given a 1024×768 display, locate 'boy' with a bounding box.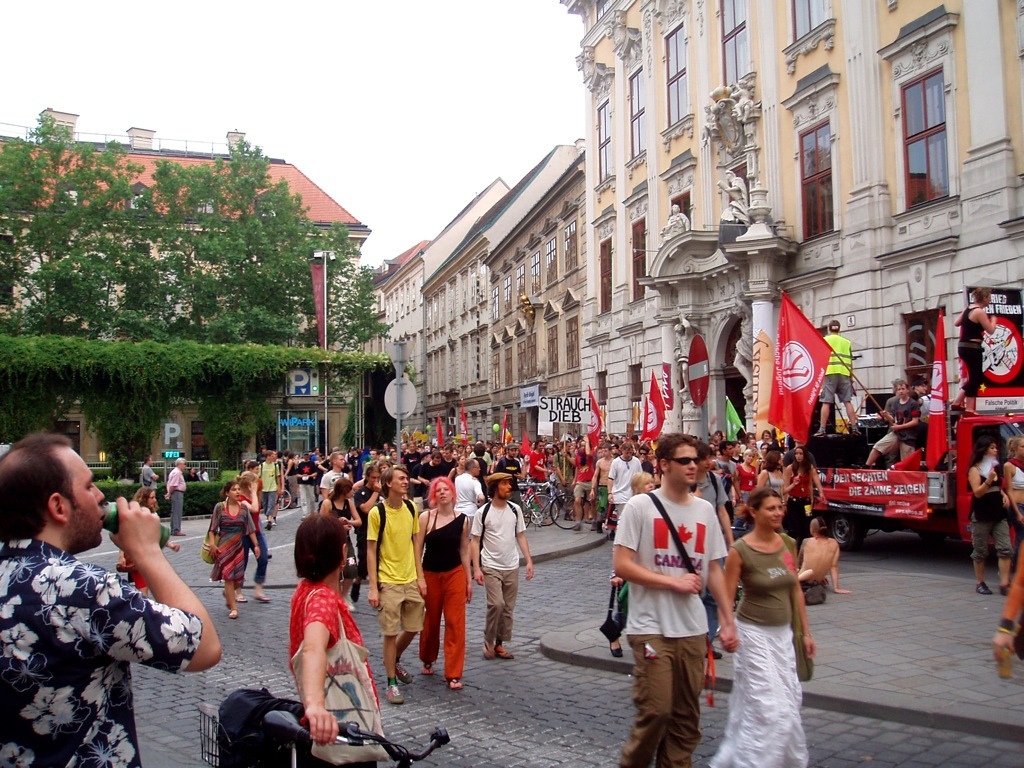
Located: <bbox>471, 471, 528, 660</bbox>.
